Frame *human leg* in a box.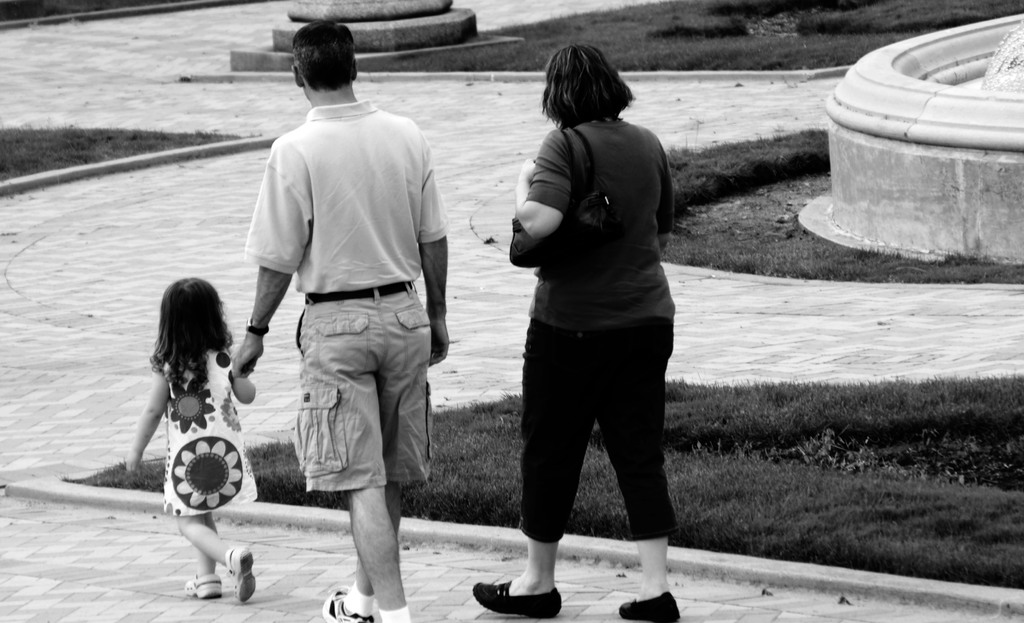
x1=602 y1=315 x2=685 y2=622.
